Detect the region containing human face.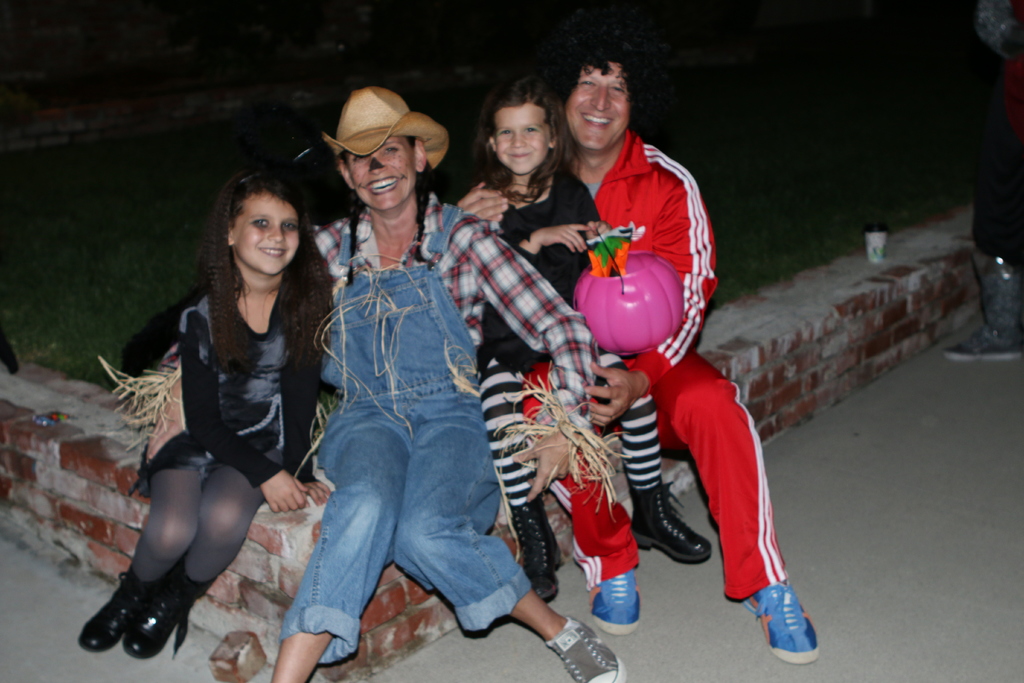
<region>350, 134, 418, 214</region>.
